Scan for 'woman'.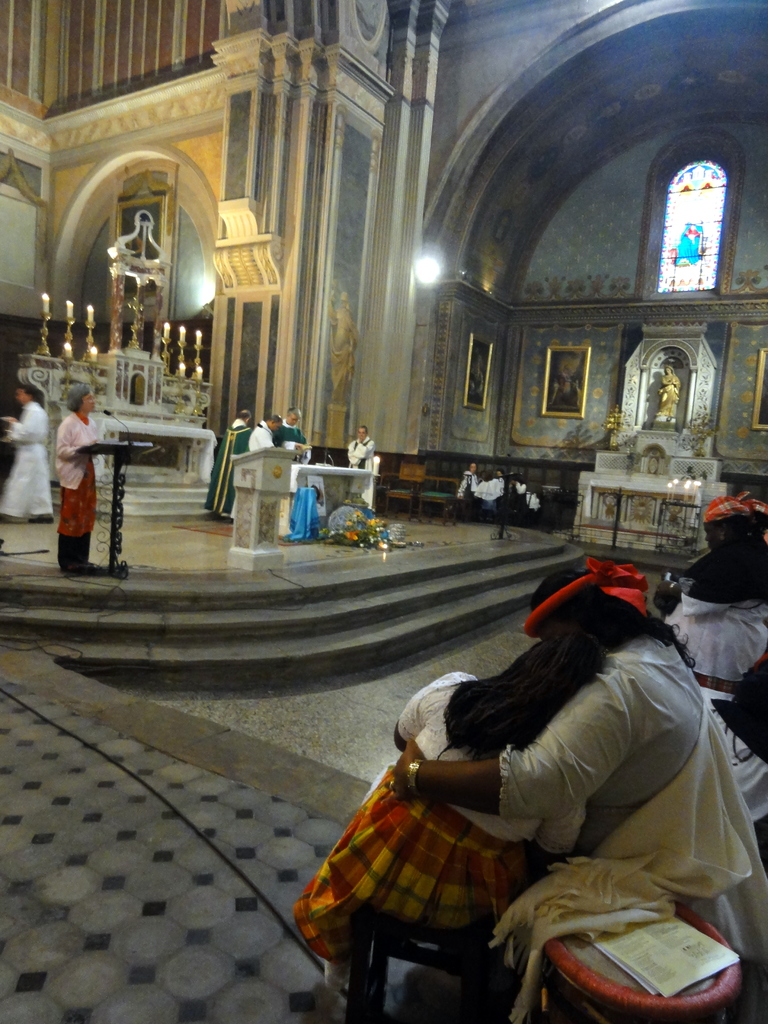
Scan result: {"x1": 742, "y1": 499, "x2": 767, "y2": 532}.
